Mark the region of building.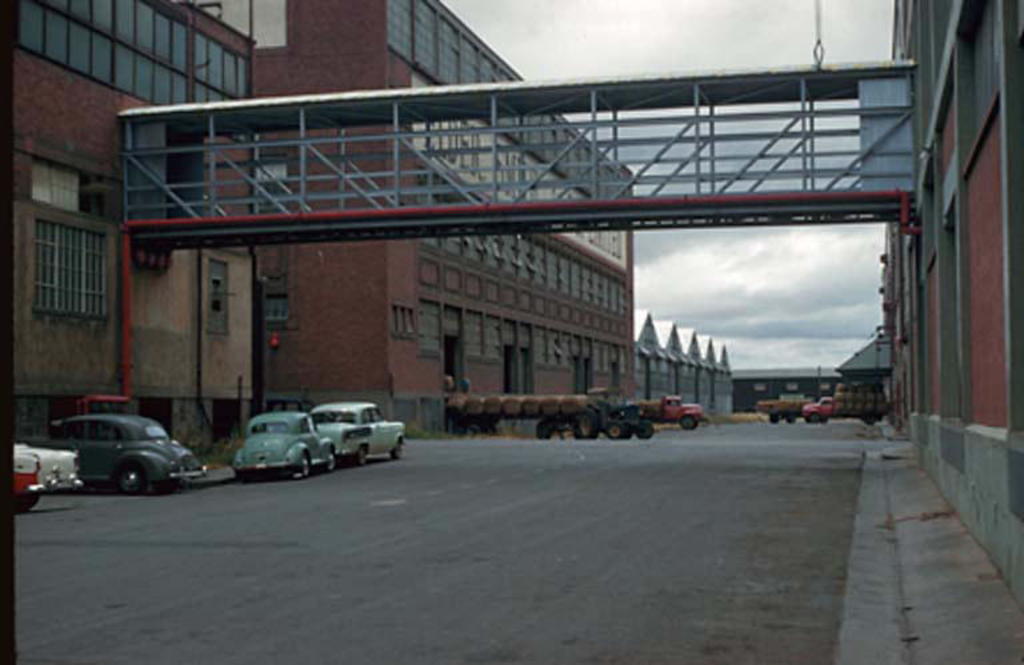
Region: BBox(877, 0, 1023, 610).
